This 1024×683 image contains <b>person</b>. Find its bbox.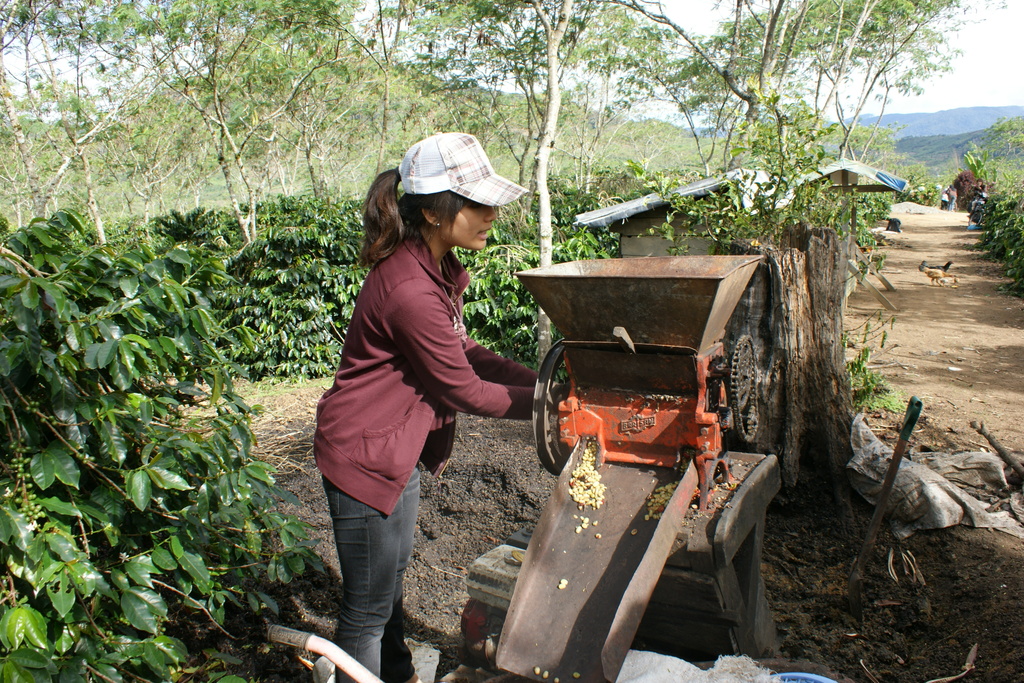
rect(972, 180, 992, 213).
